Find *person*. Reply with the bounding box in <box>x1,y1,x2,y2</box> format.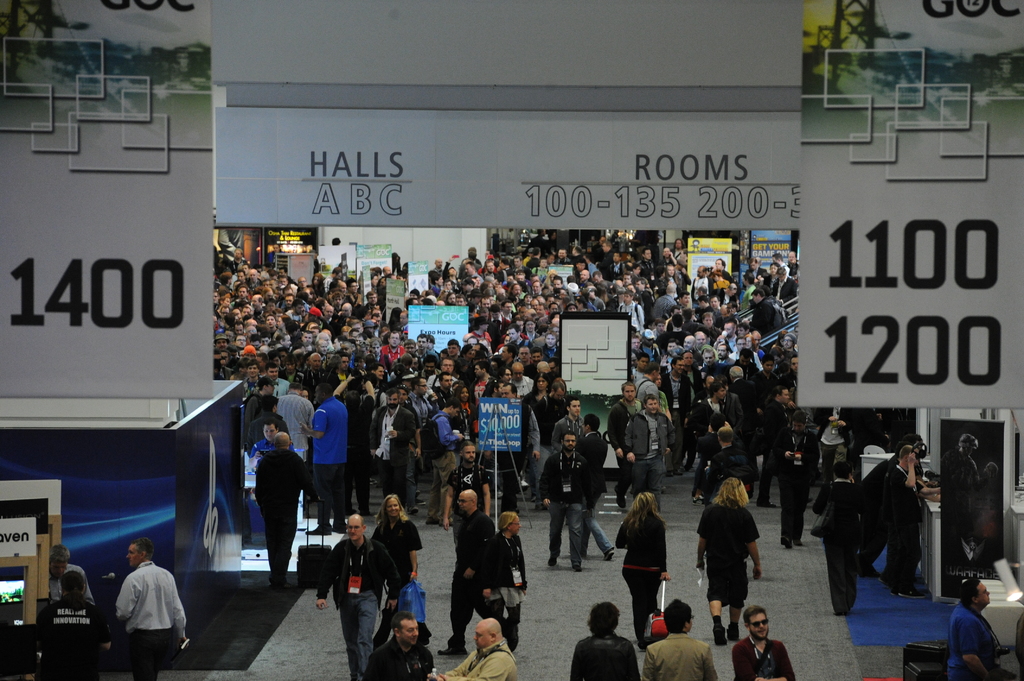
<box>380,330,403,365</box>.
